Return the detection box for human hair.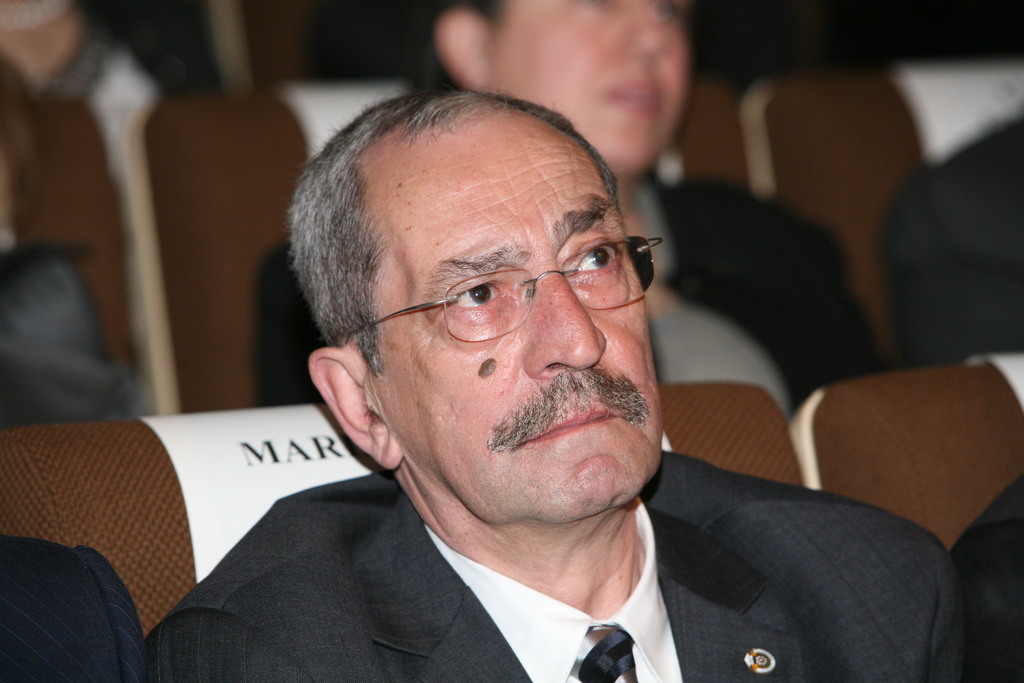
box(296, 89, 632, 375).
